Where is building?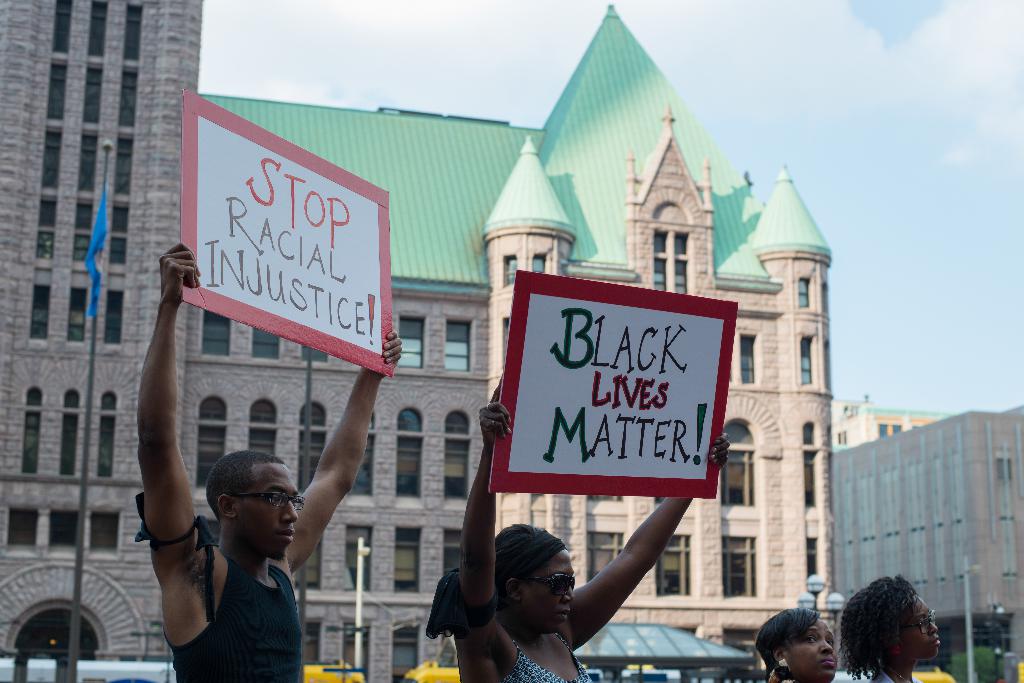
Rect(833, 406, 1023, 682).
